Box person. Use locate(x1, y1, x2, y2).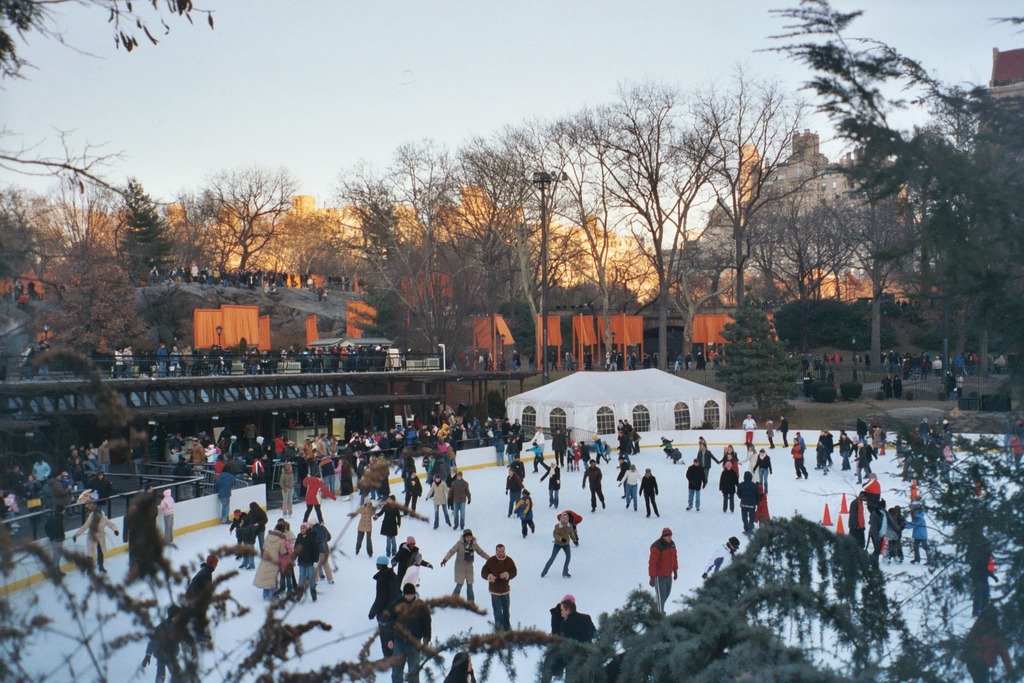
locate(303, 469, 341, 524).
